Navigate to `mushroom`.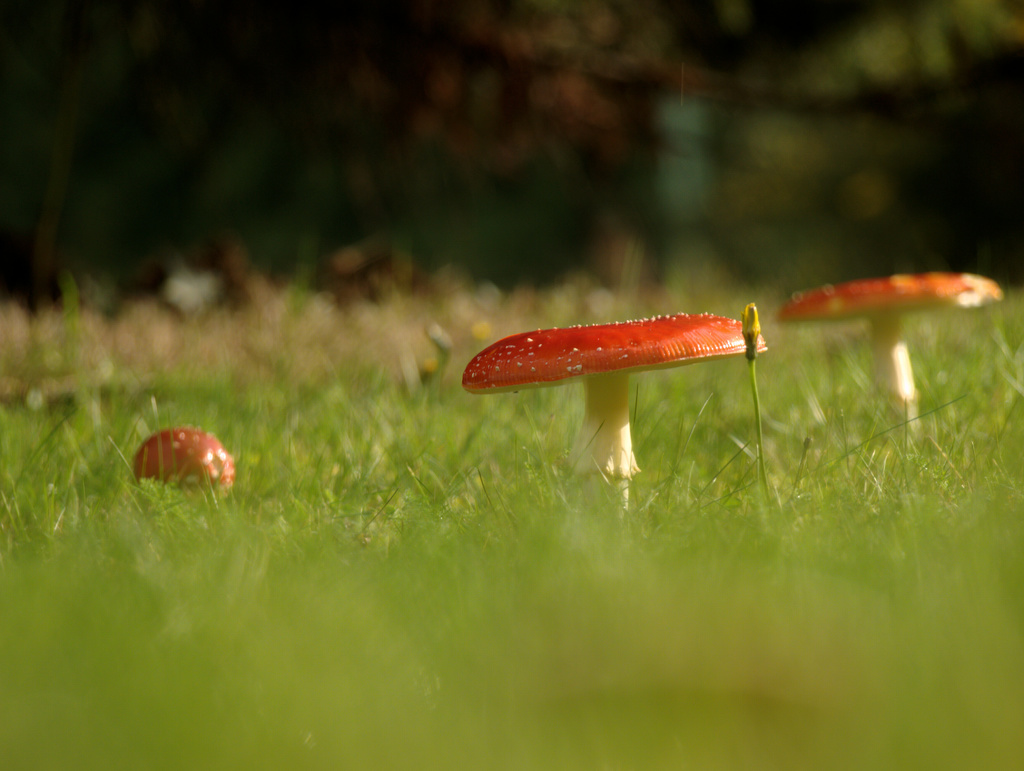
Navigation target: <region>778, 273, 1005, 438</region>.
